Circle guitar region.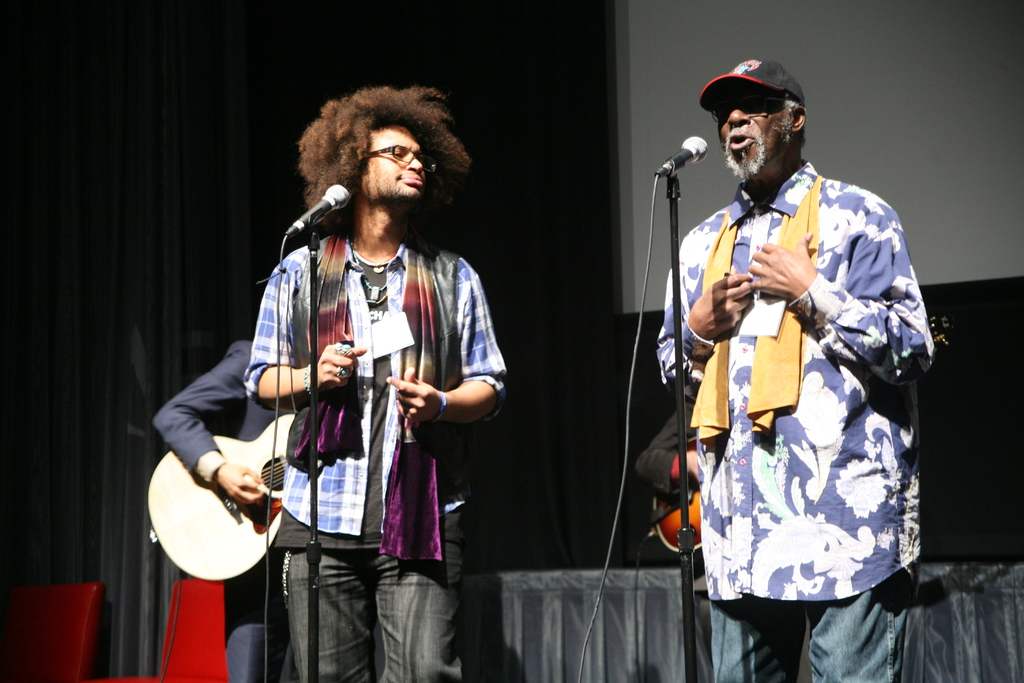
Region: {"left": 652, "top": 481, "right": 703, "bottom": 553}.
